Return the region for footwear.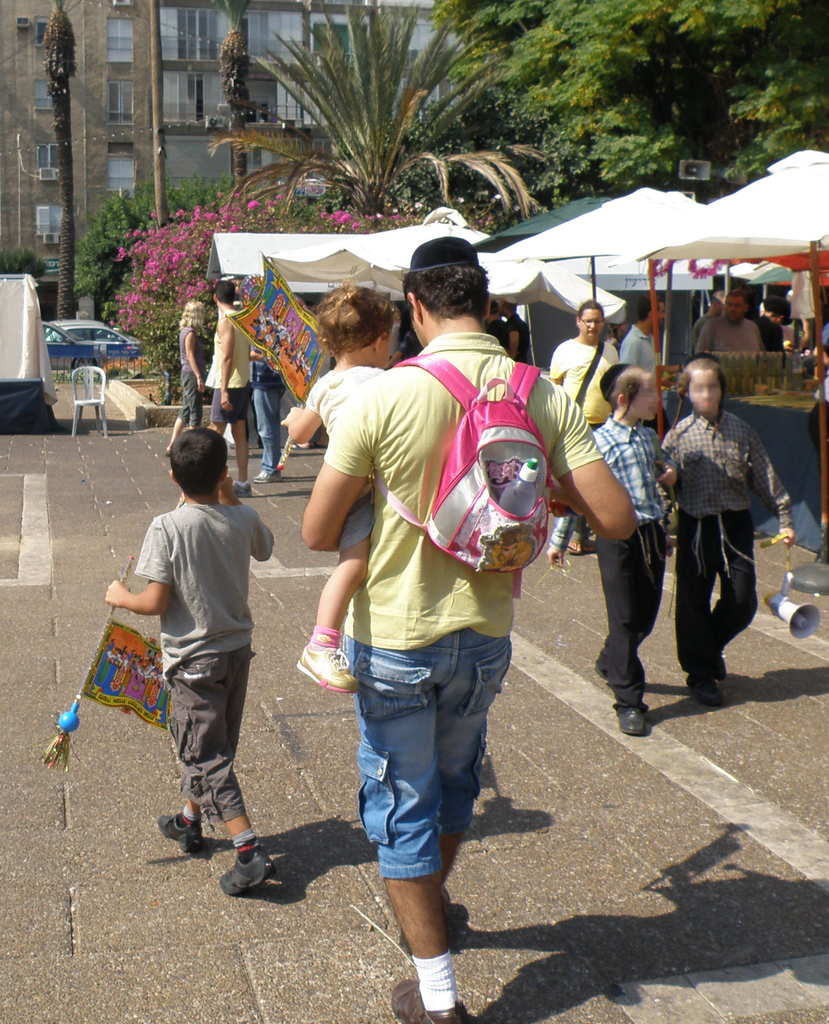
[595,664,607,676].
